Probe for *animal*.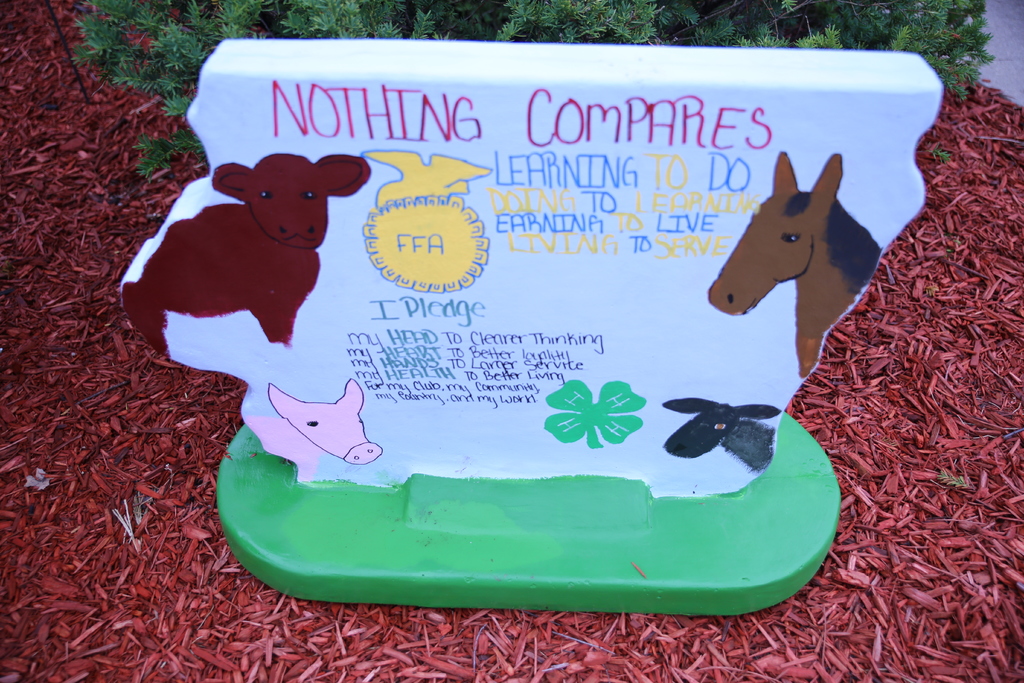
Probe result: [118,147,369,358].
